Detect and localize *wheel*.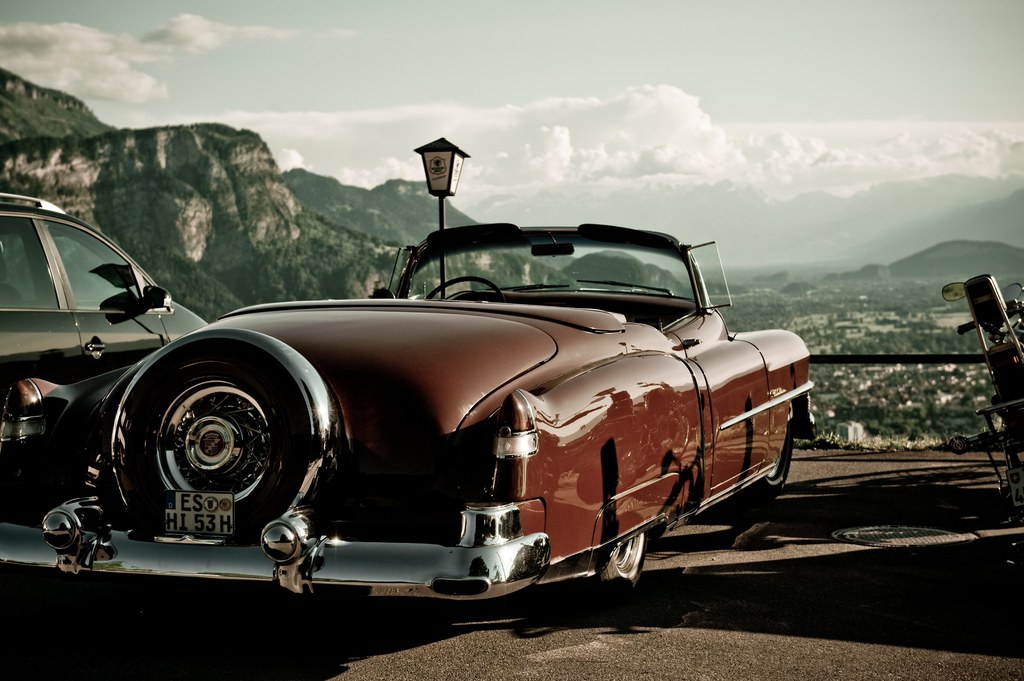
Localized at [124, 351, 311, 545].
